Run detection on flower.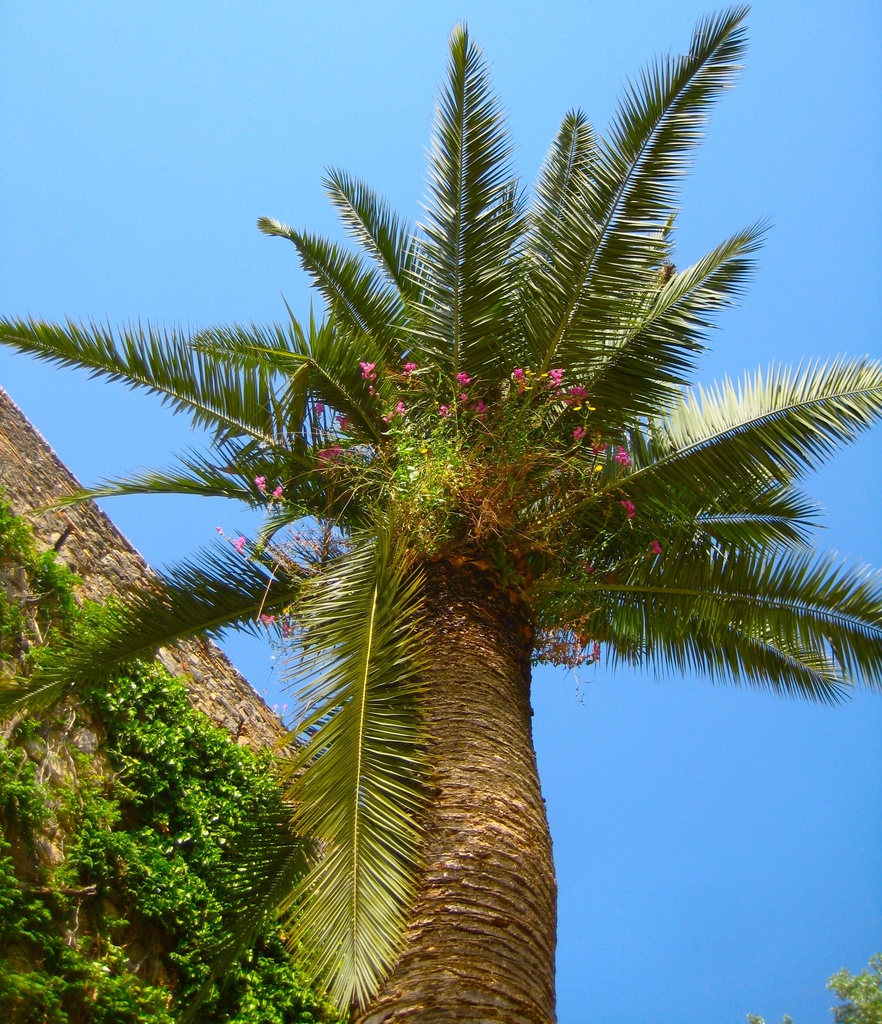
Result: select_region(360, 364, 372, 376).
